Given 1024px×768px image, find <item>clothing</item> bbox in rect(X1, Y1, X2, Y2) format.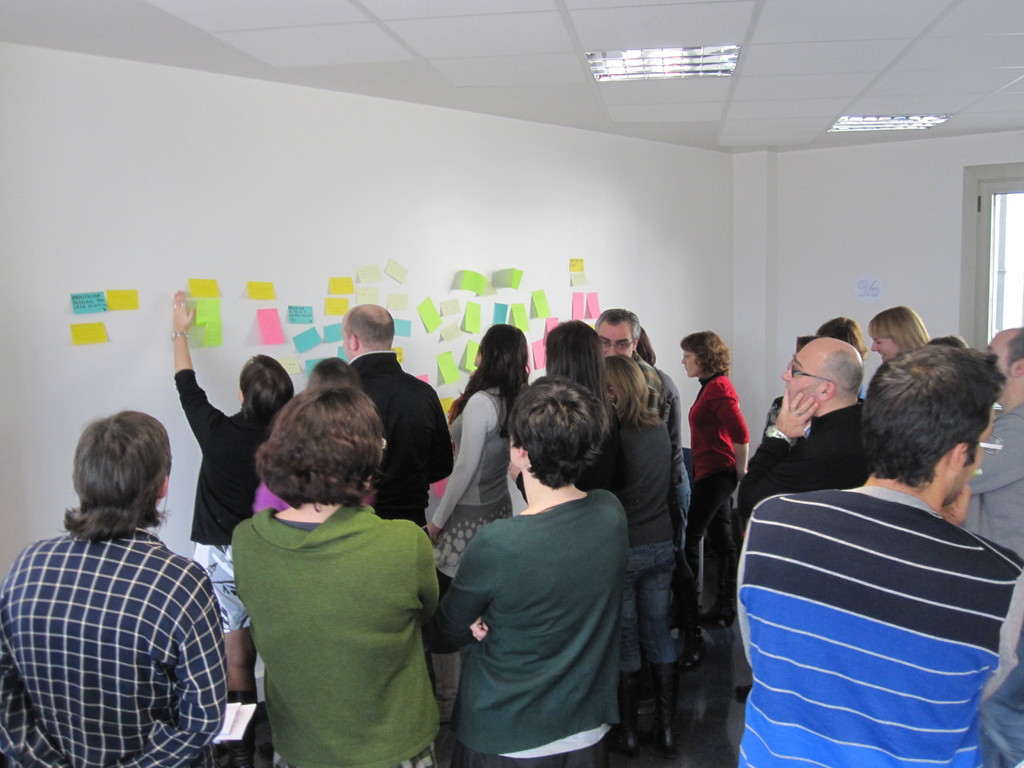
rect(573, 404, 681, 680).
